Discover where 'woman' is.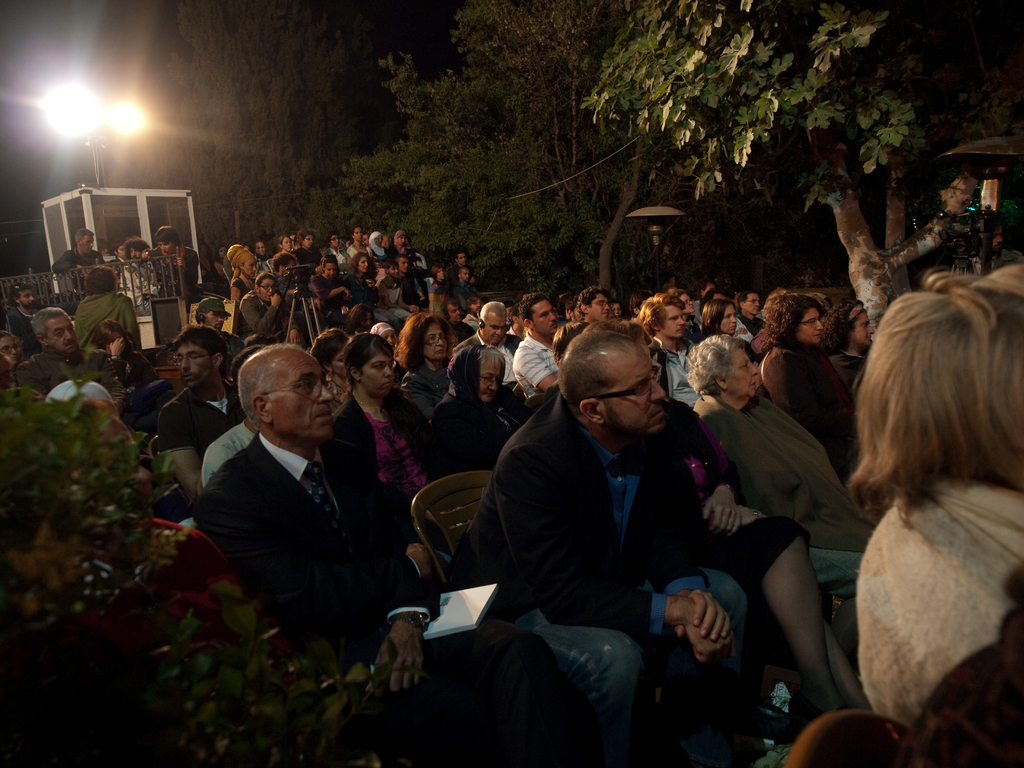
Discovered at {"x1": 757, "y1": 296, "x2": 862, "y2": 492}.
